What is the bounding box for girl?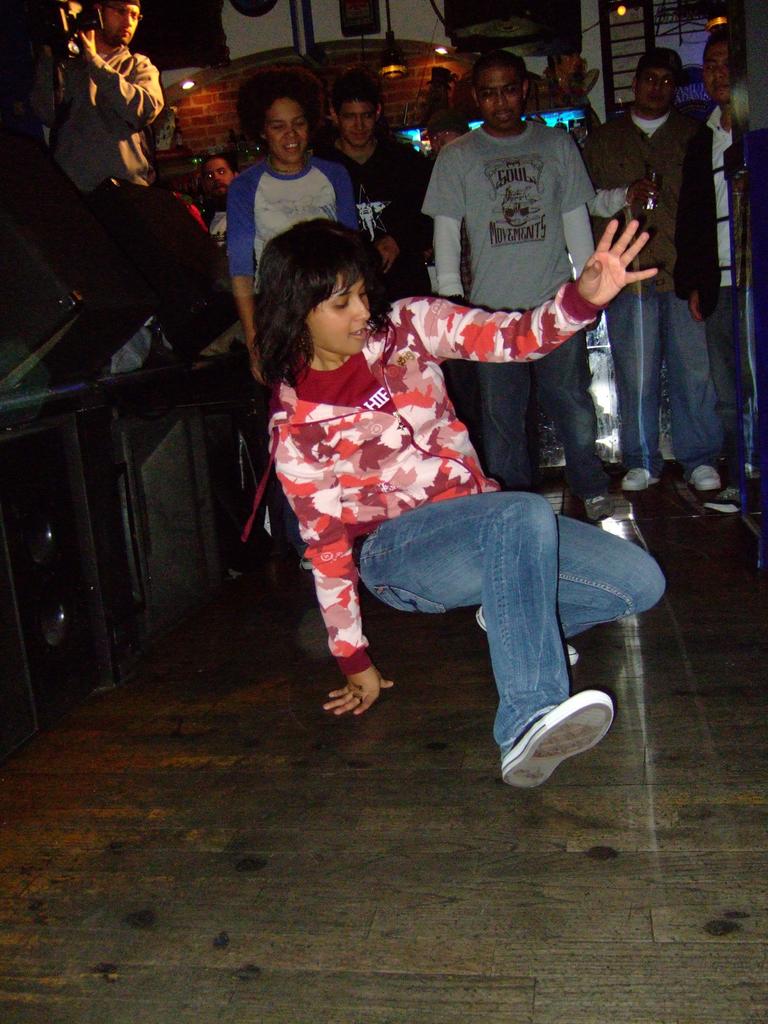
[224, 70, 353, 567].
